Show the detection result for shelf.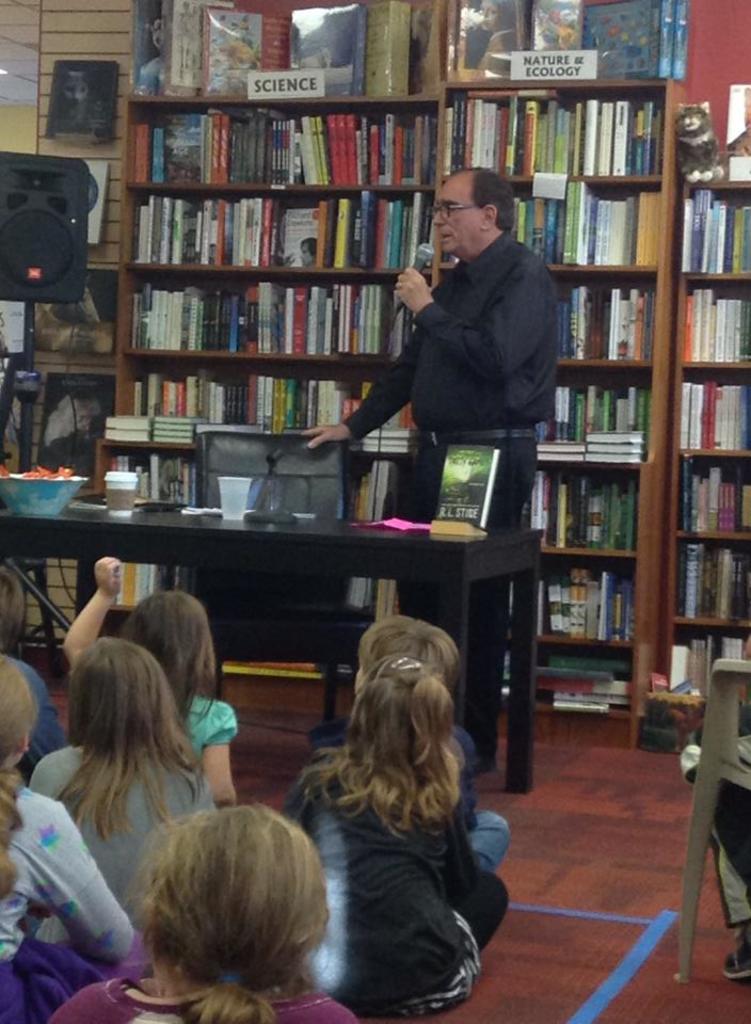
(675, 273, 750, 369).
